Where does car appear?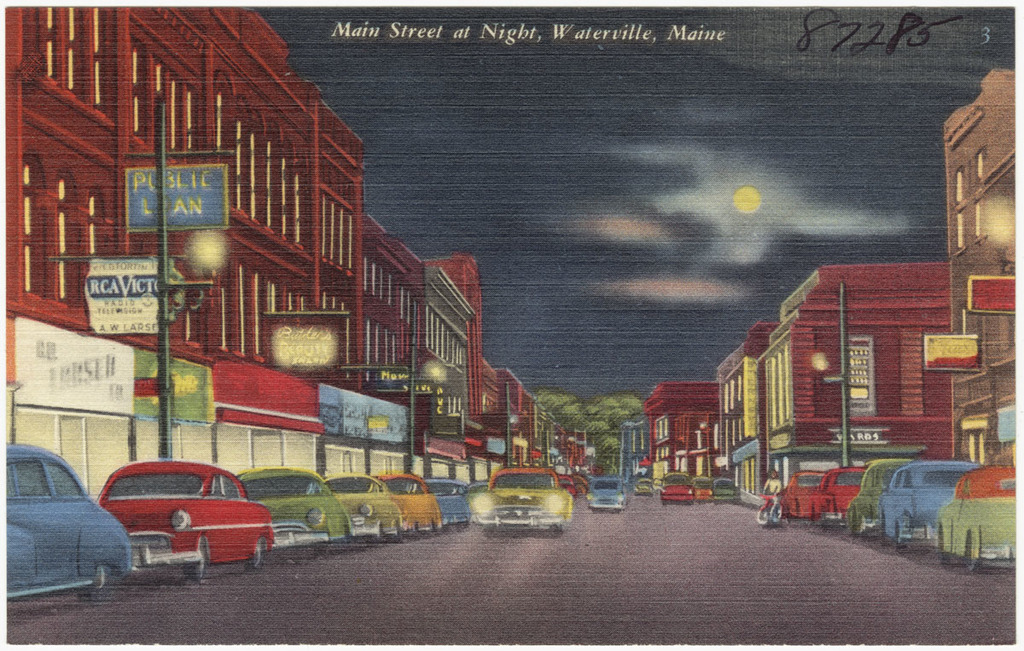
Appears at box(100, 462, 277, 573).
